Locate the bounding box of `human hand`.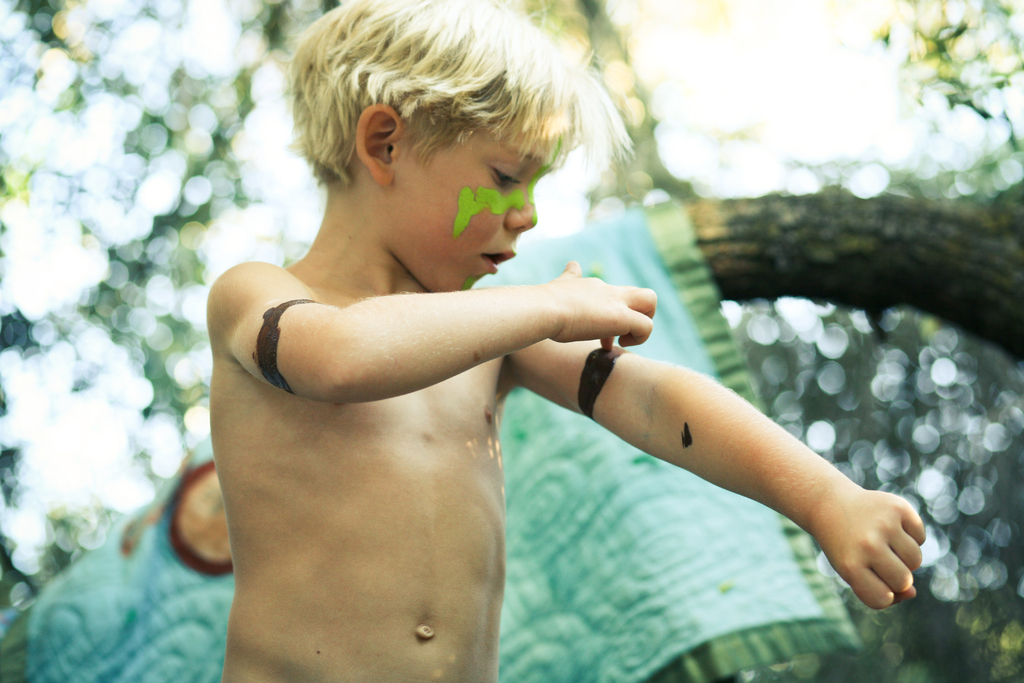
Bounding box: 545:261:657:353.
